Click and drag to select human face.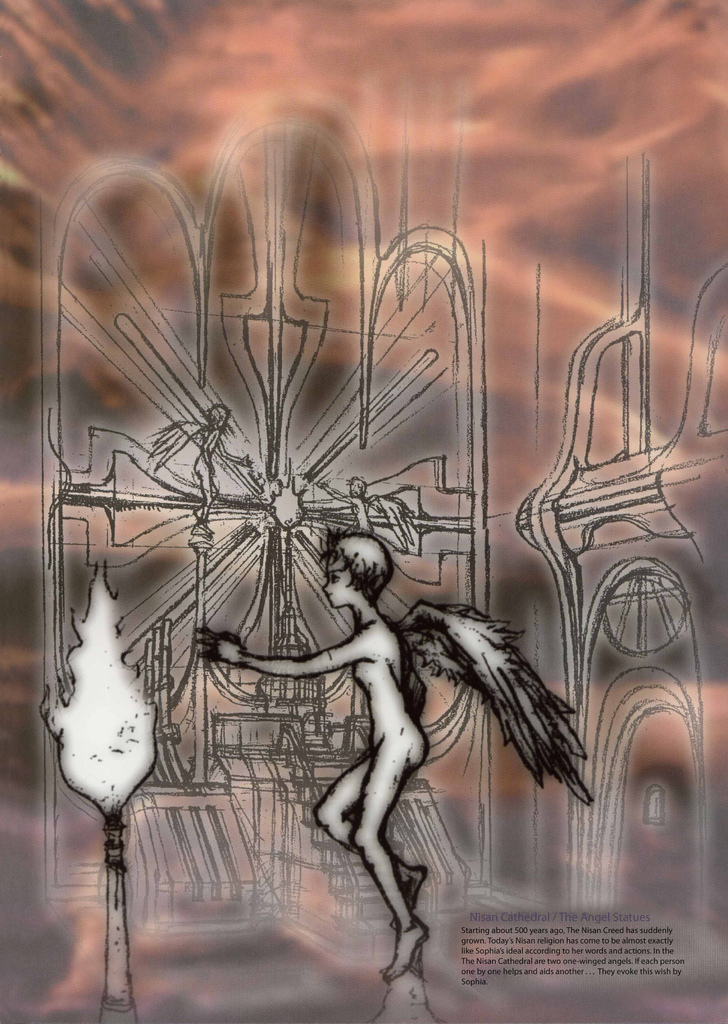
Selection: 321 552 360 605.
